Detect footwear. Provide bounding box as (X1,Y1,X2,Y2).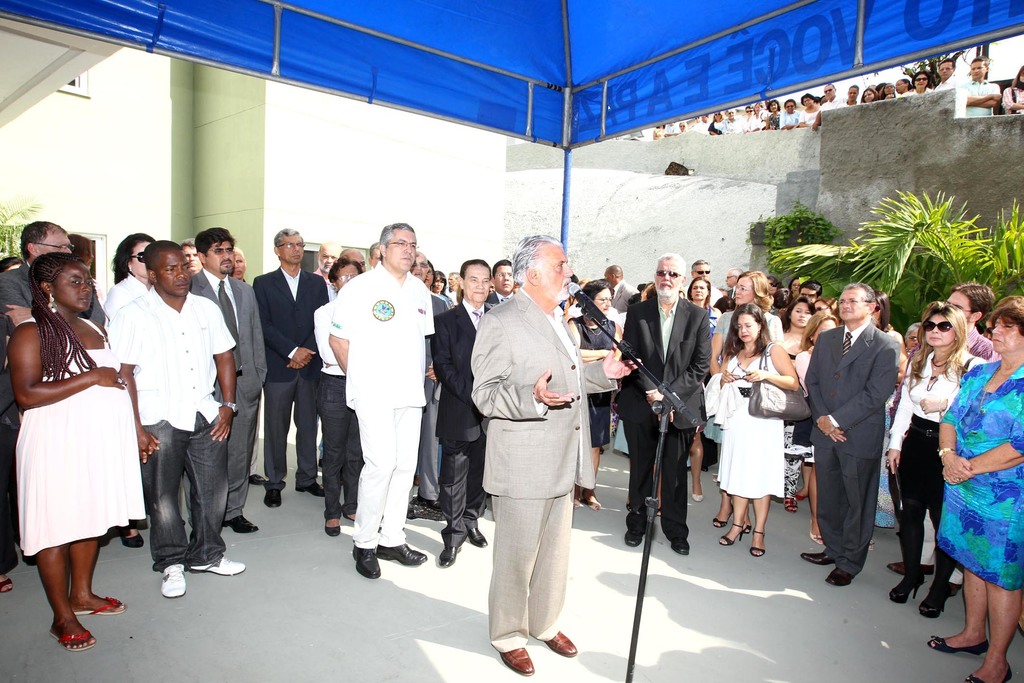
(799,554,835,565).
